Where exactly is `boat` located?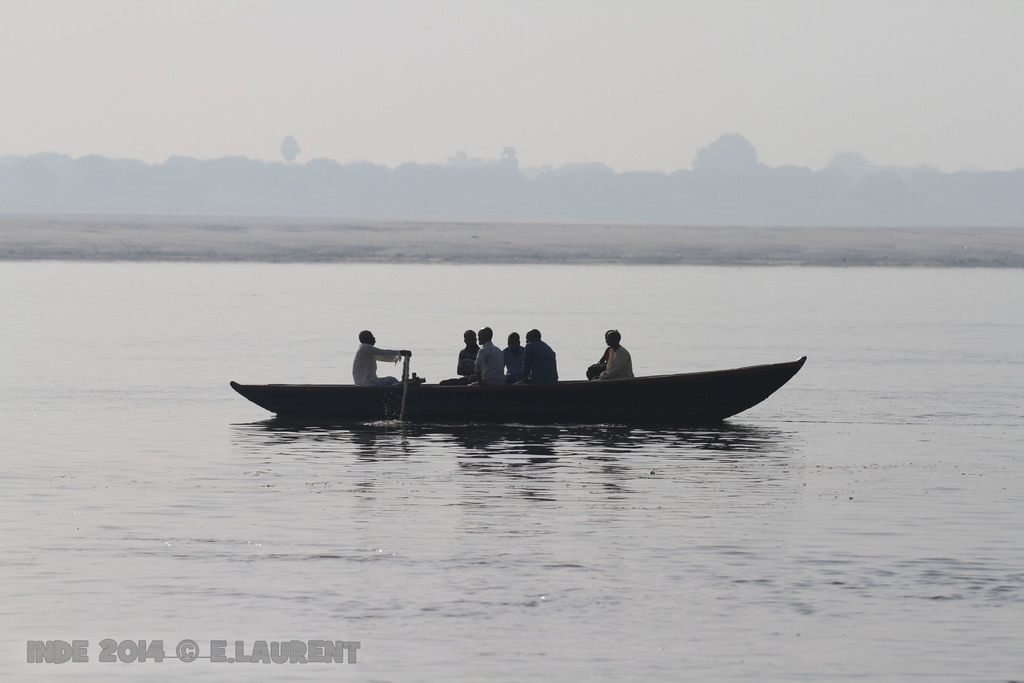
Its bounding box is pyautogui.locateOnScreen(228, 317, 808, 433).
